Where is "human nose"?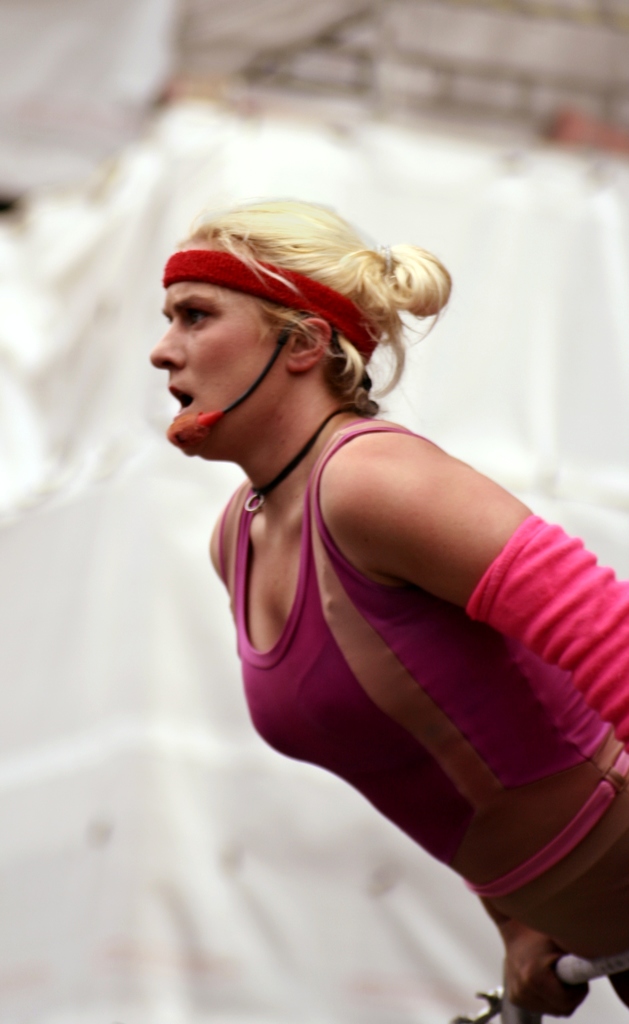
(left=152, top=323, right=188, bottom=374).
